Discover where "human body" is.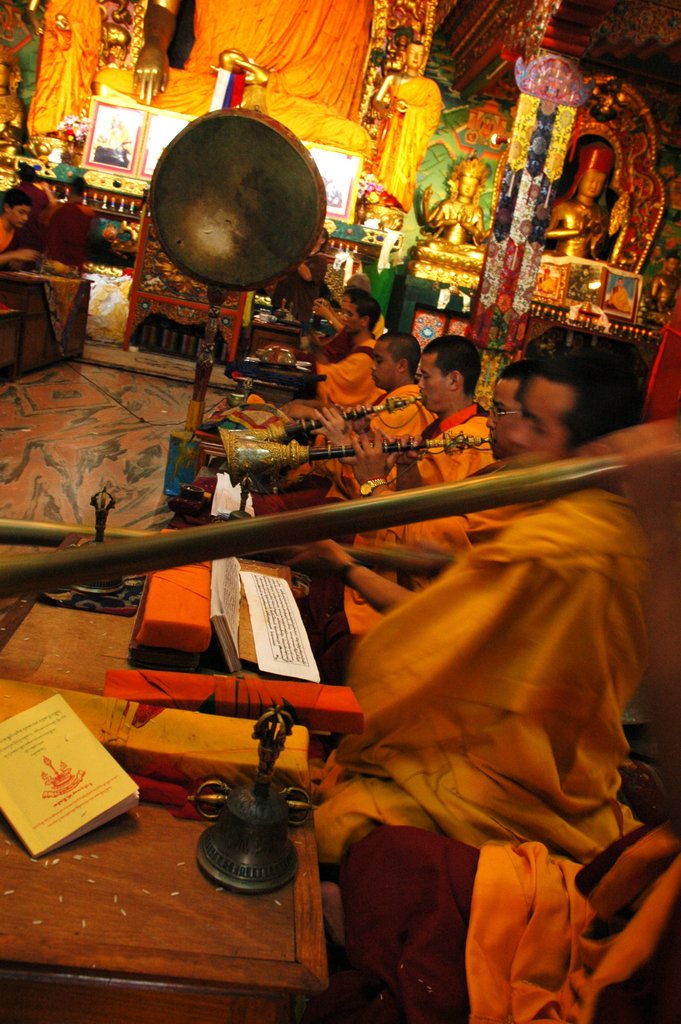
Discovered at box(0, 189, 31, 273).
